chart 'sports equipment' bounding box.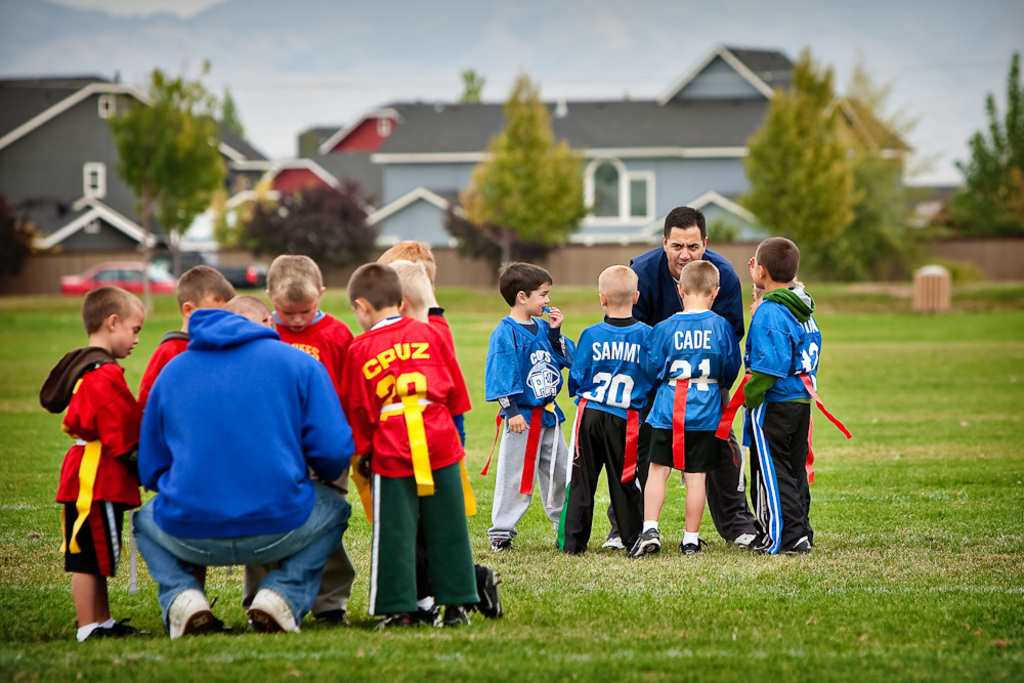
Charted: [165, 587, 234, 638].
